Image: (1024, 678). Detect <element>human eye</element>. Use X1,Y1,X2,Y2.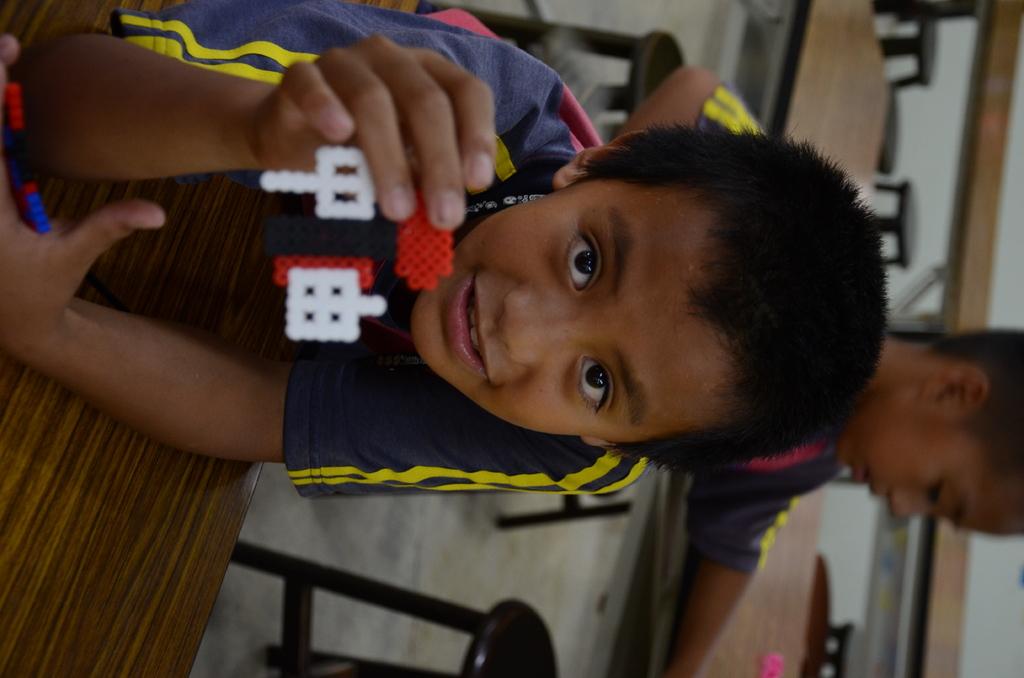
543,225,616,303.
